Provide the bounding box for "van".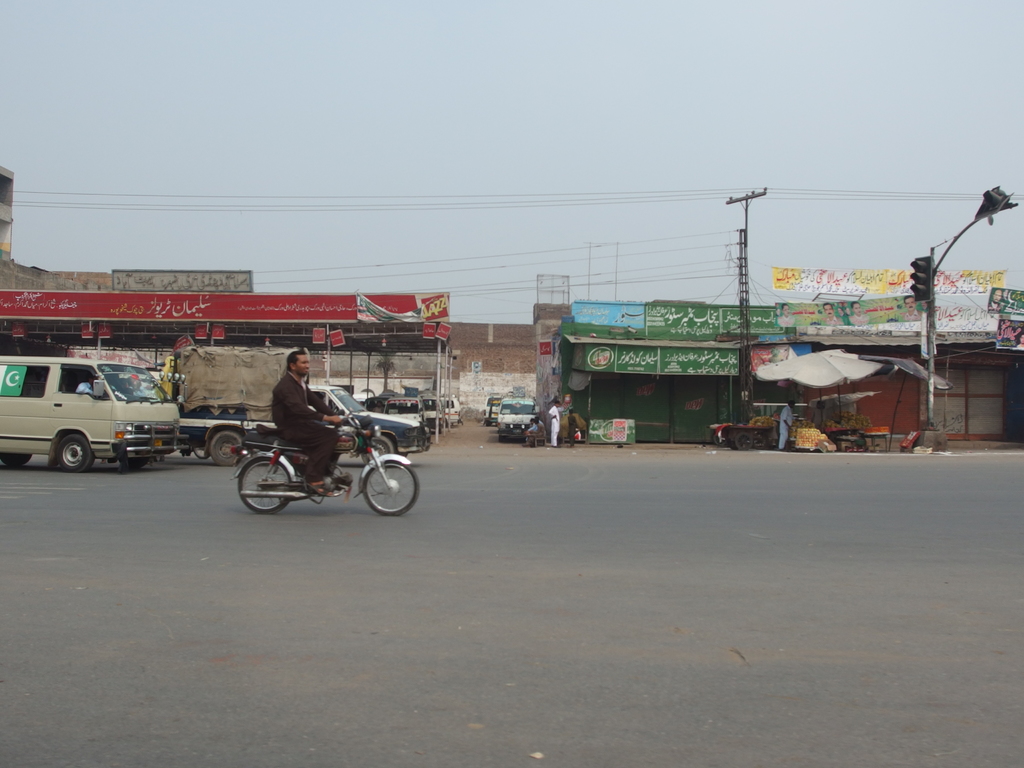
(413,393,467,428).
